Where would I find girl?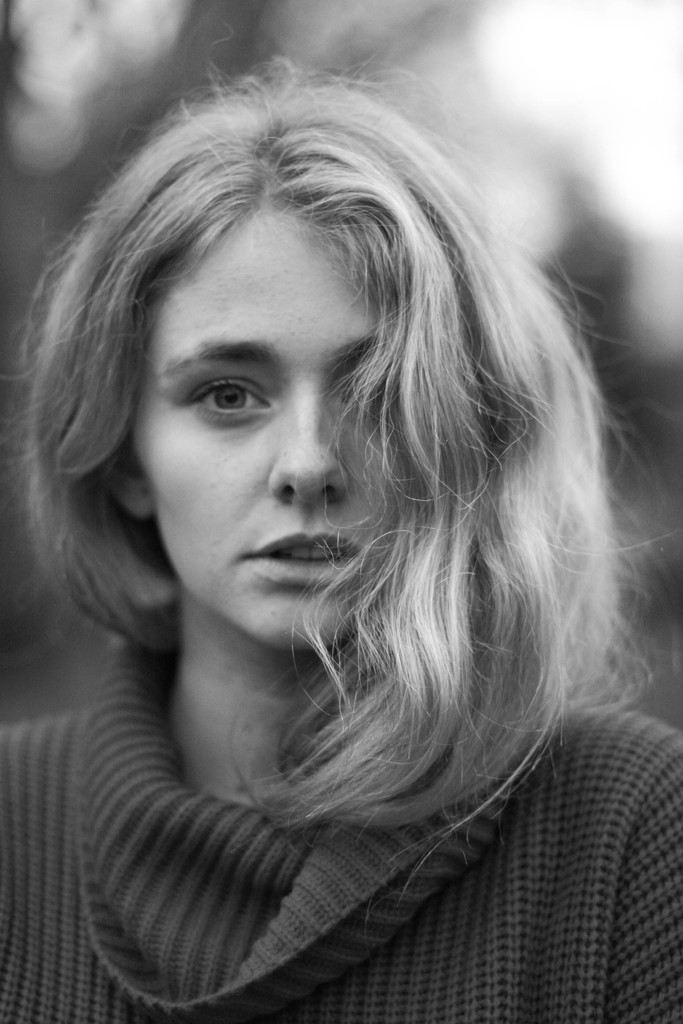
At x1=0, y1=29, x2=682, y2=1023.
